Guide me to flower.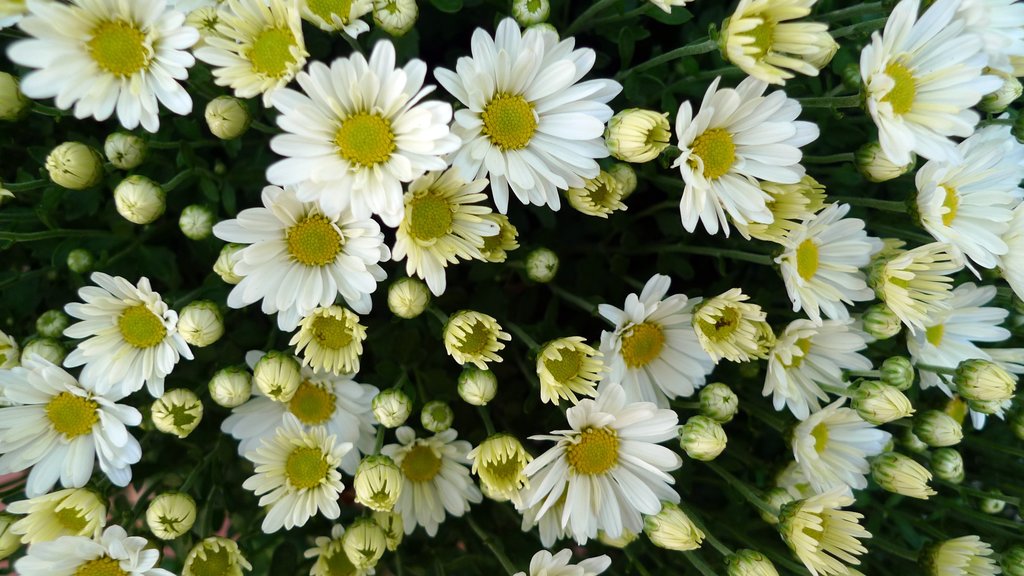
Guidance: 719 0 831 87.
